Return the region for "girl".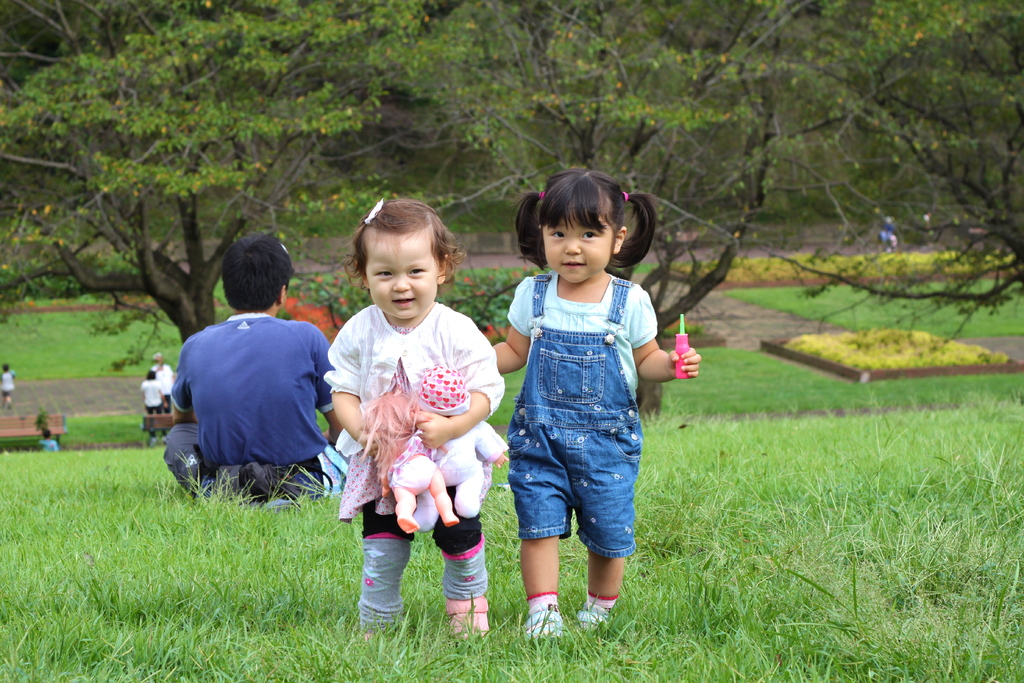
bbox=[322, 204, 513, 625].
